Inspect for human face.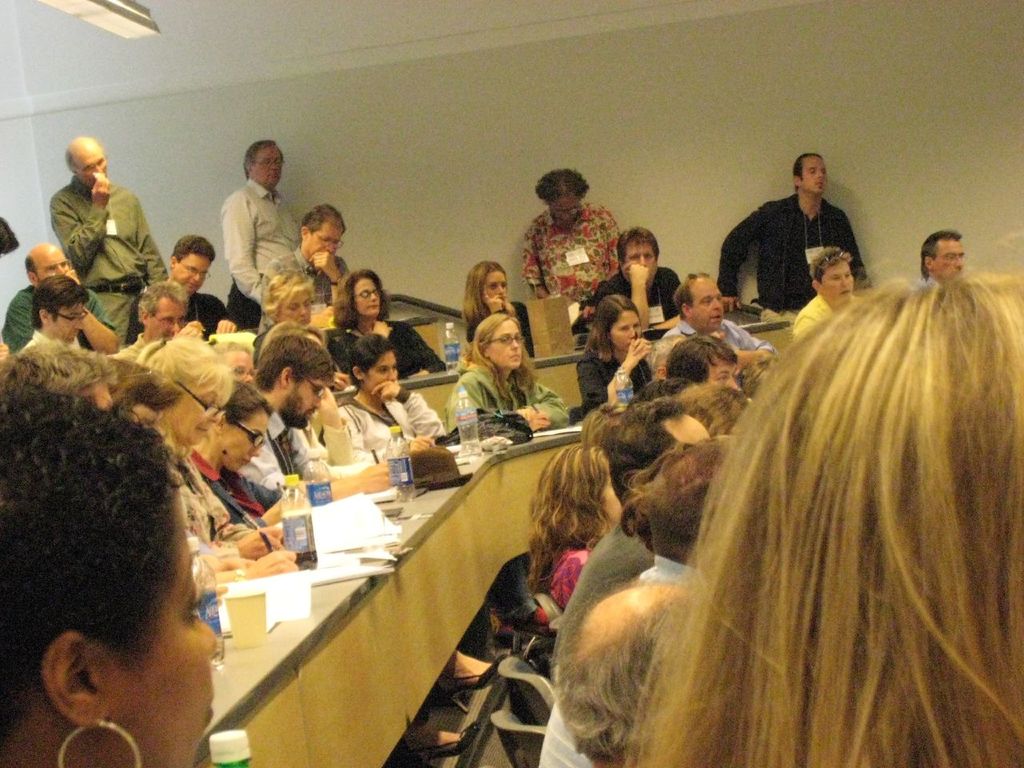
Inspection: l=150, t=302, r=186, b=337.
